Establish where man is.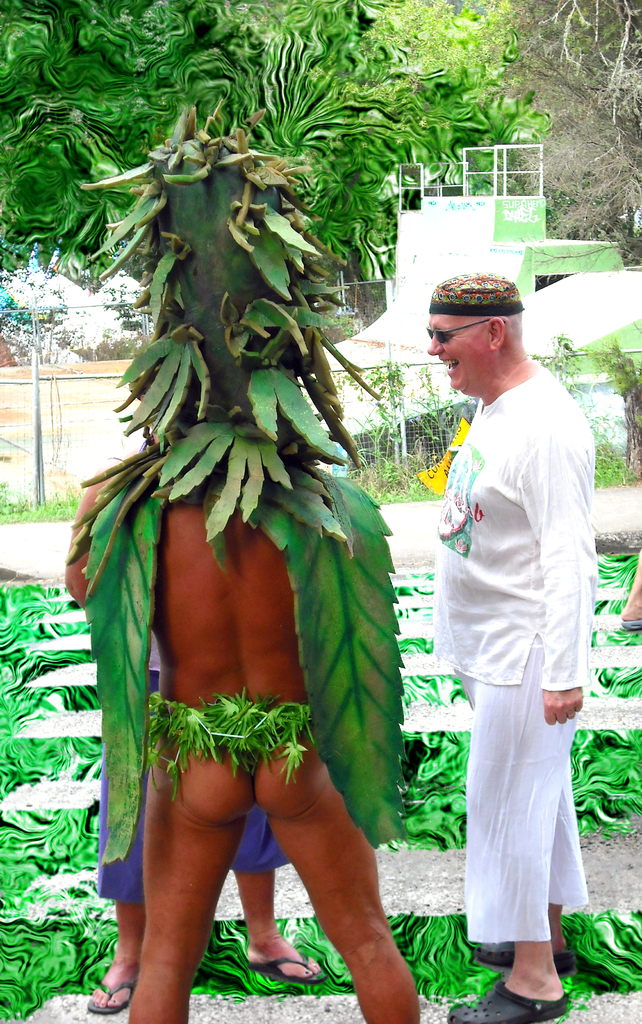
Established at (left=416, top=257, right=610, bottom=984).
